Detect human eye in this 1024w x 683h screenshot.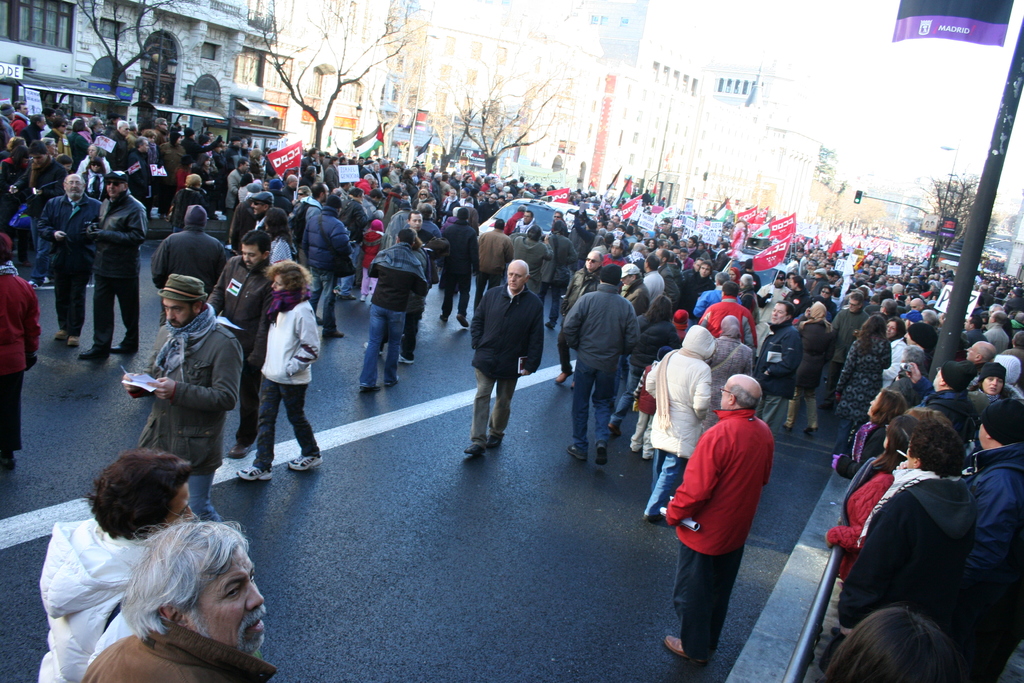
Detection: locate(771, 309, 774, 314).
